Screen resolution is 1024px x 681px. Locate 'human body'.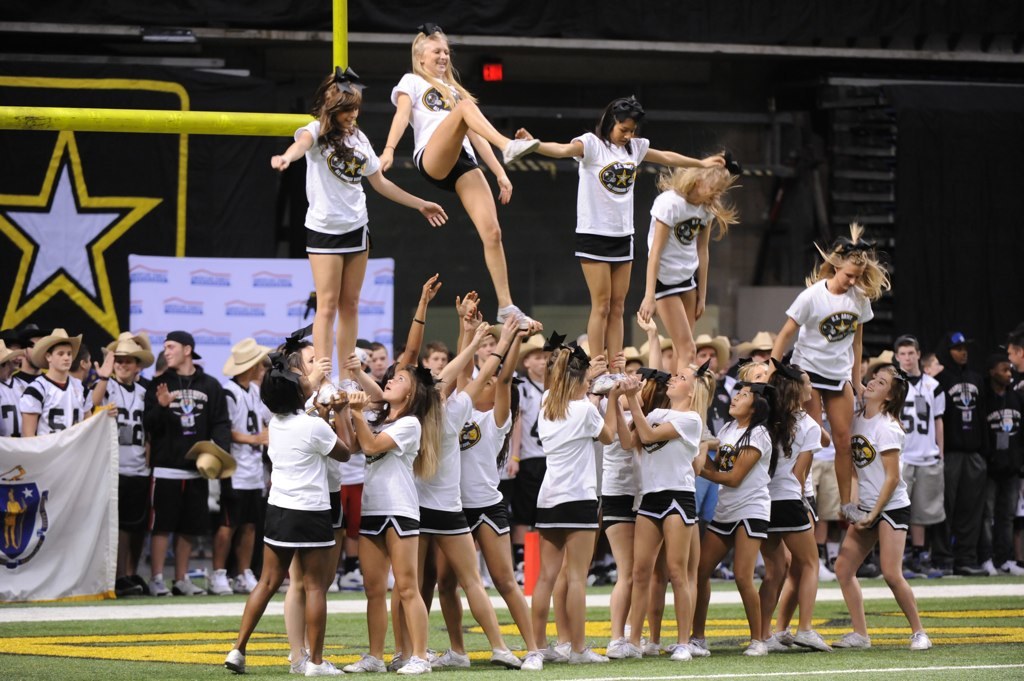
select_region(20, 323, 116, 435).
